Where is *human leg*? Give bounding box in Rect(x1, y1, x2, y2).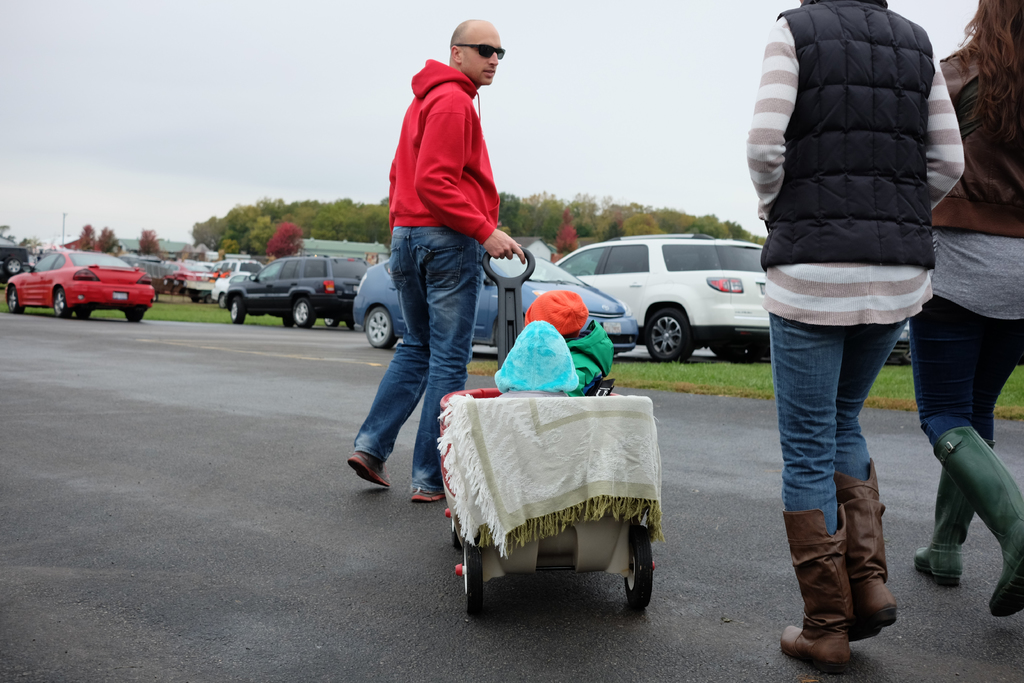
Rect(412, 227, 482, 499).
